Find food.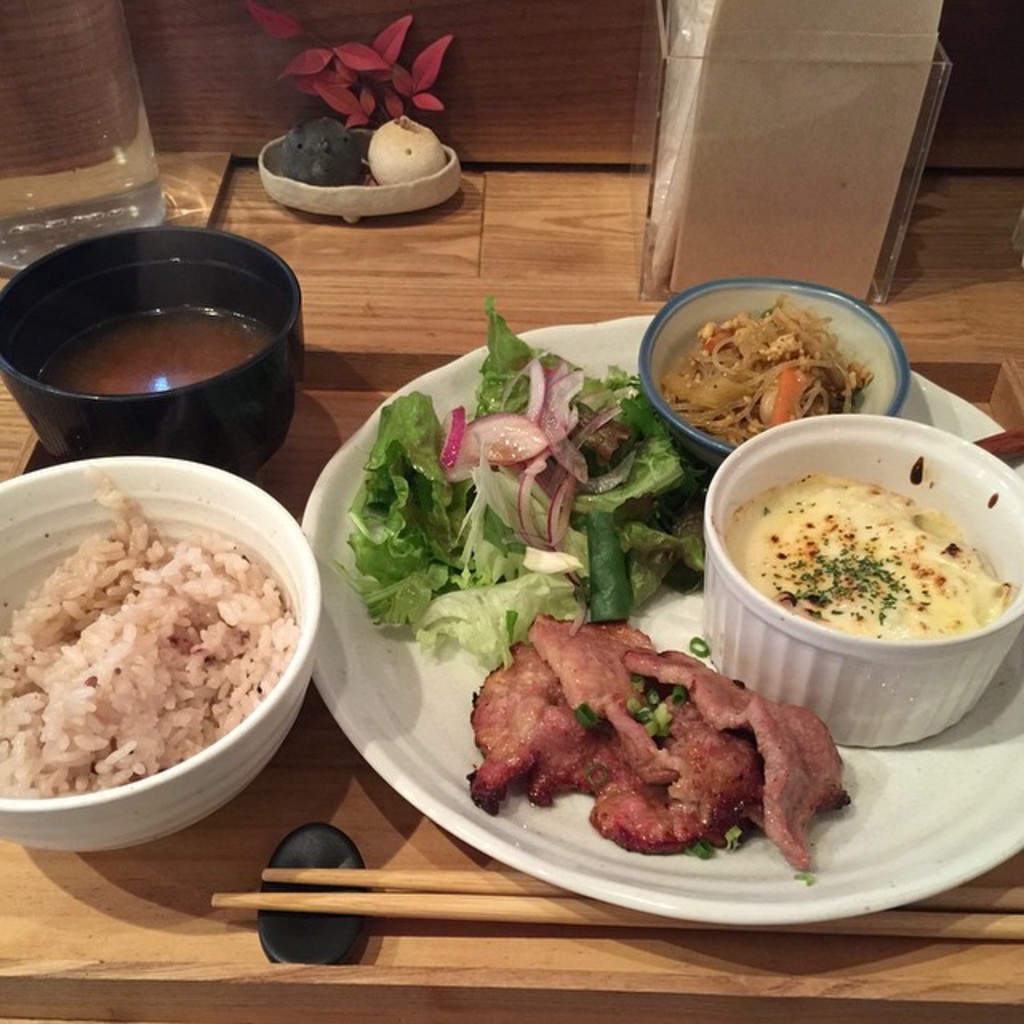
box(34, 306, 274, 398).
